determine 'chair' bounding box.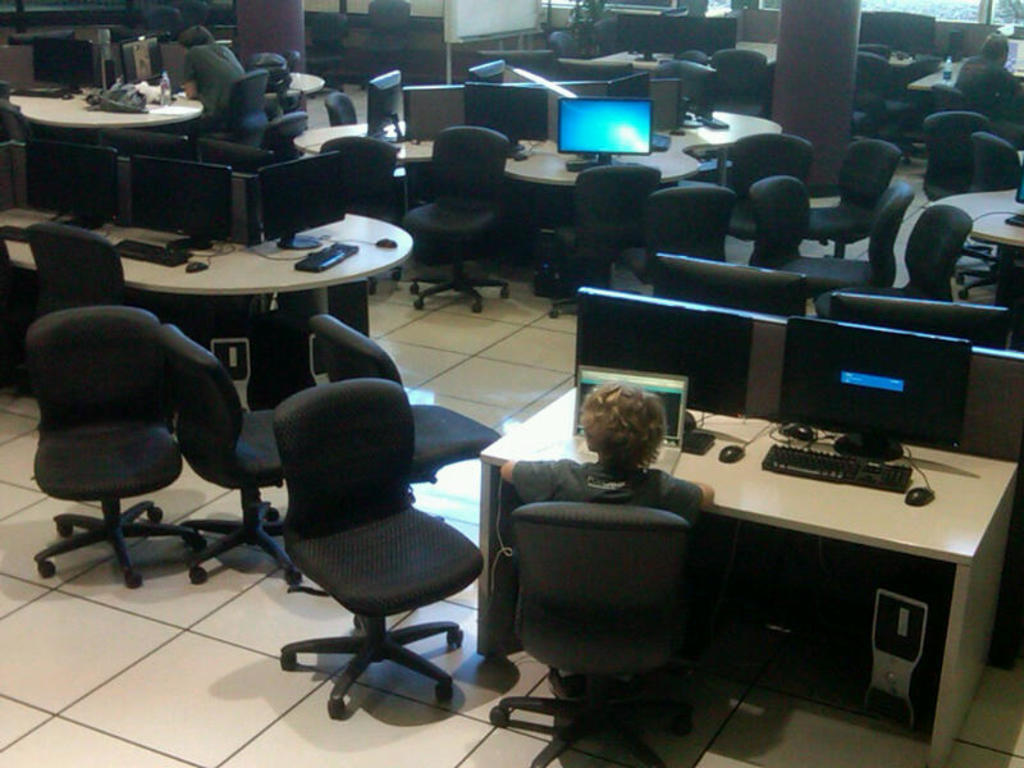
Determined: x1=326 y1=96 x2=355 y2=128.
